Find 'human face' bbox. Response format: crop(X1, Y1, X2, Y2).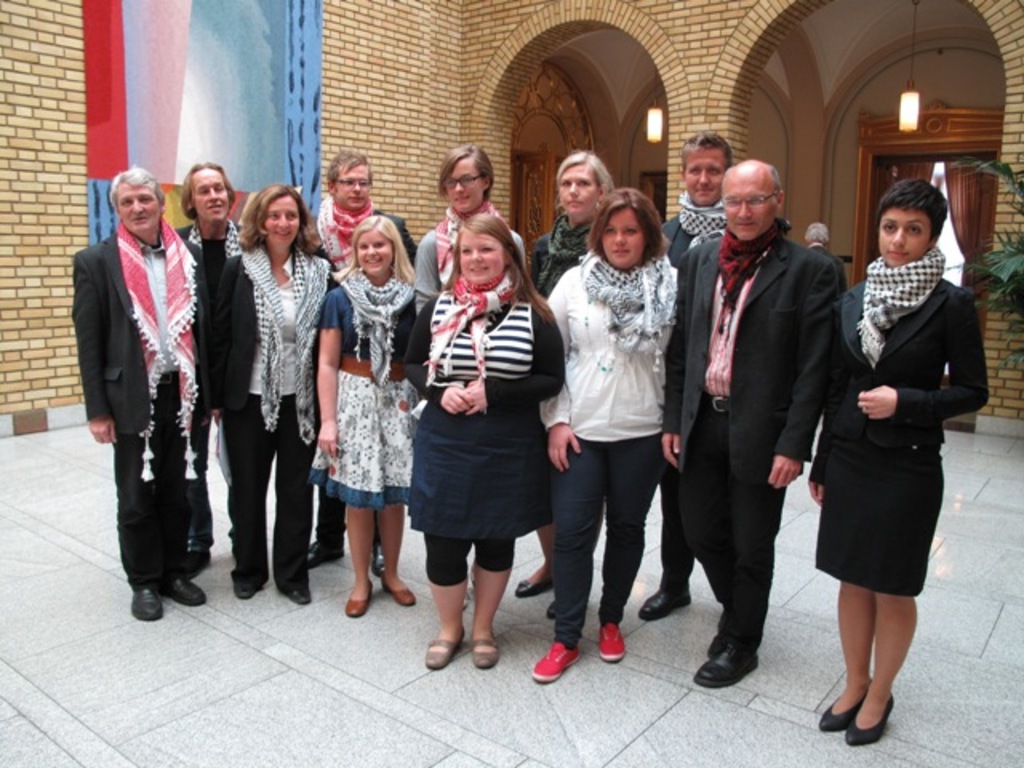
crop(264, 198, 298, 246).
